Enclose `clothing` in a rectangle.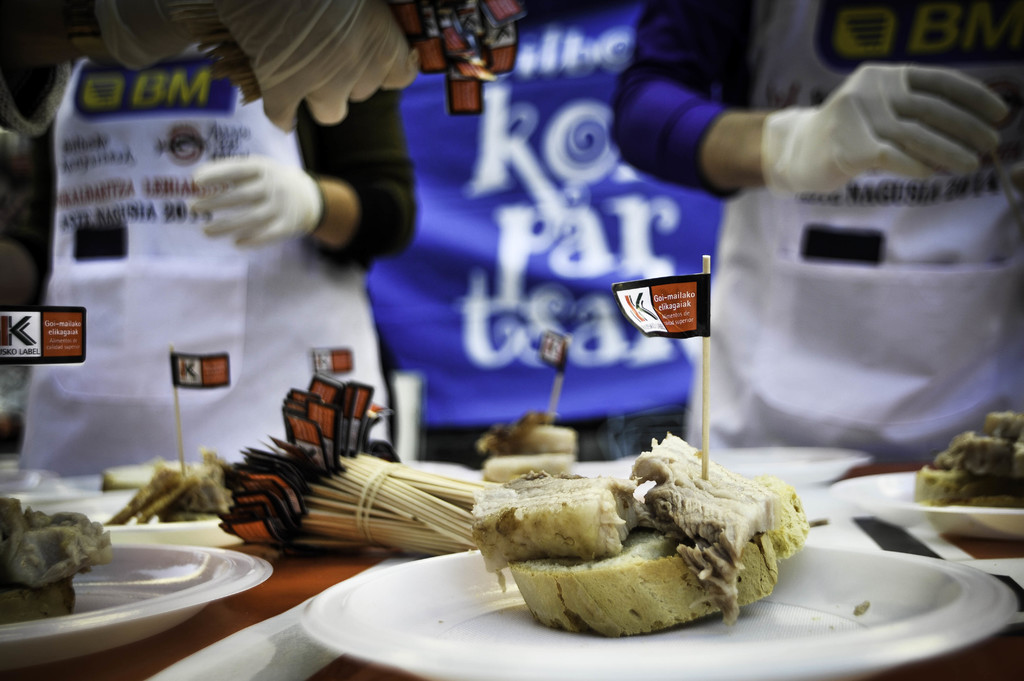
0, 0, 424, 477.
